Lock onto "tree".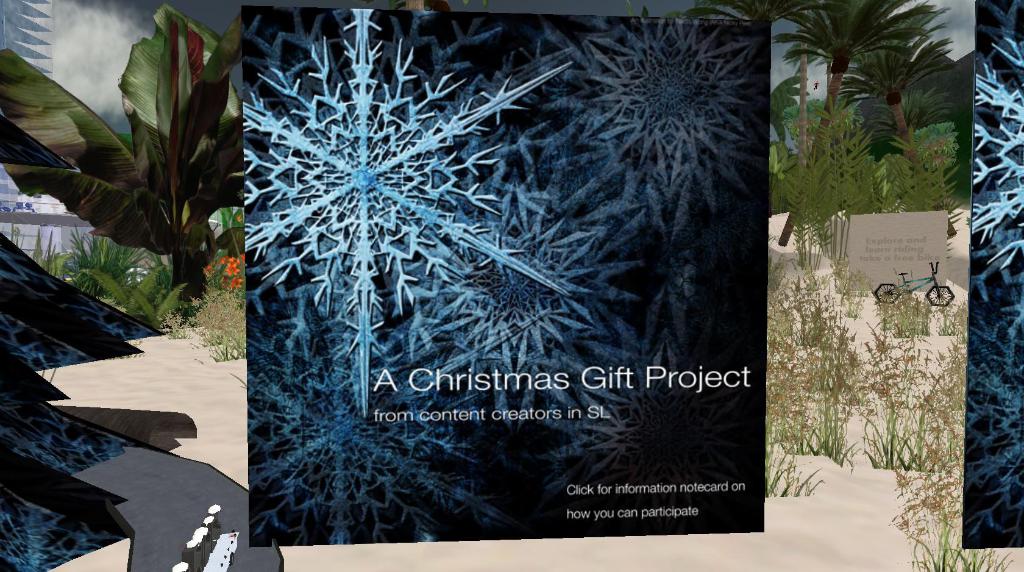
Locked: box(774, 0, 949, 260).
